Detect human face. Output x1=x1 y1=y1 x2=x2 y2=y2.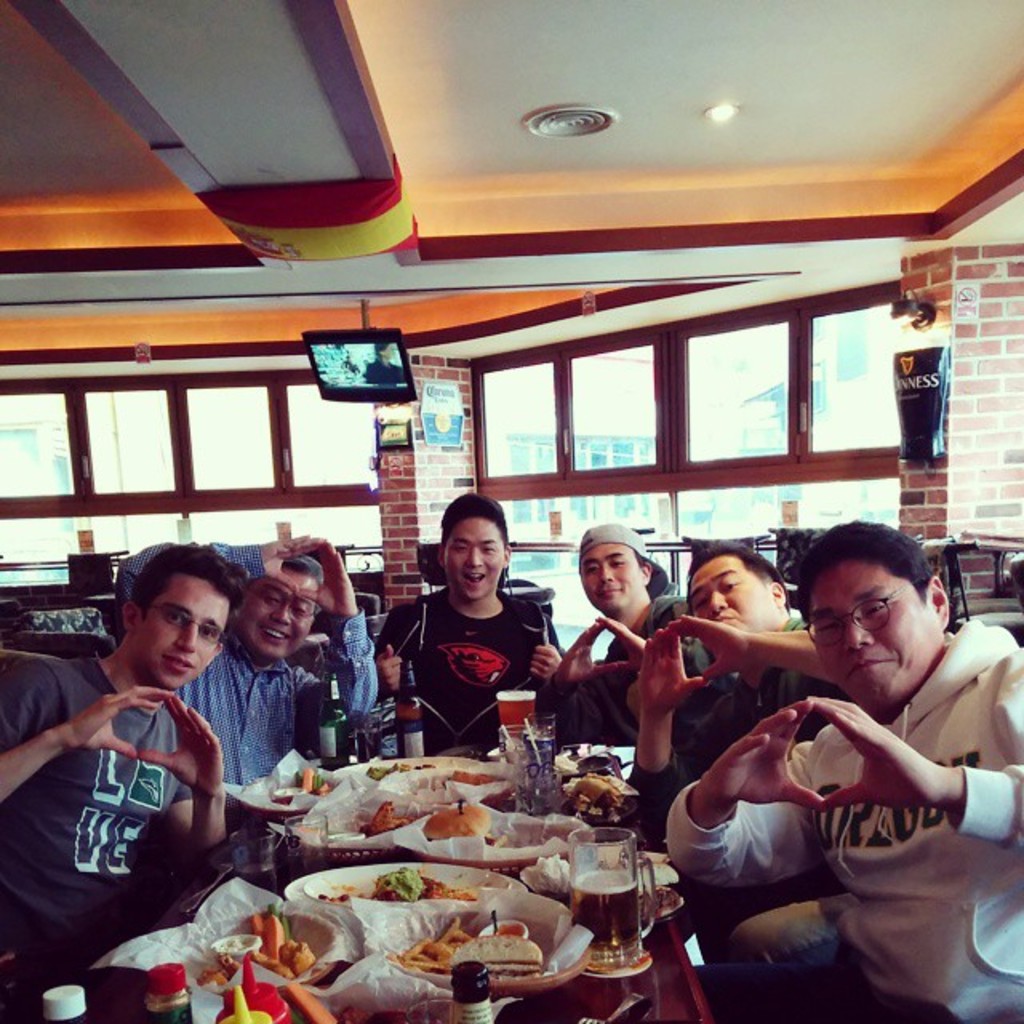
x1=434 y1=515 x2=512 y2=605.
